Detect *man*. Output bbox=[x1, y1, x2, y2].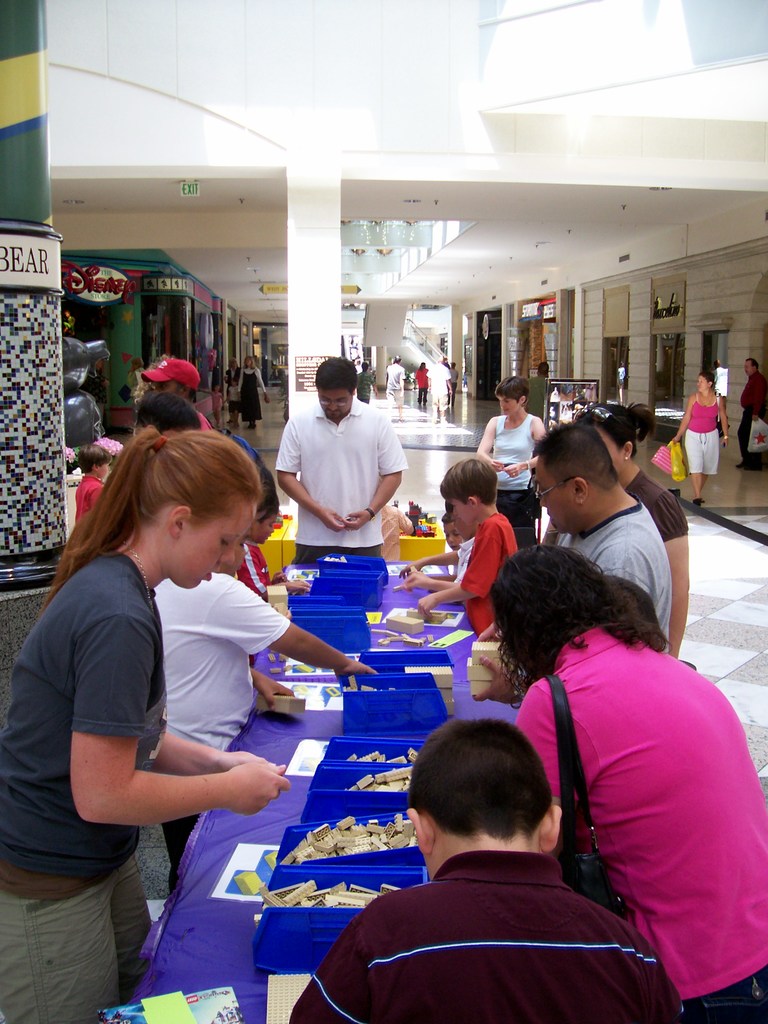
bbox=[382, 355, 405, 421].
